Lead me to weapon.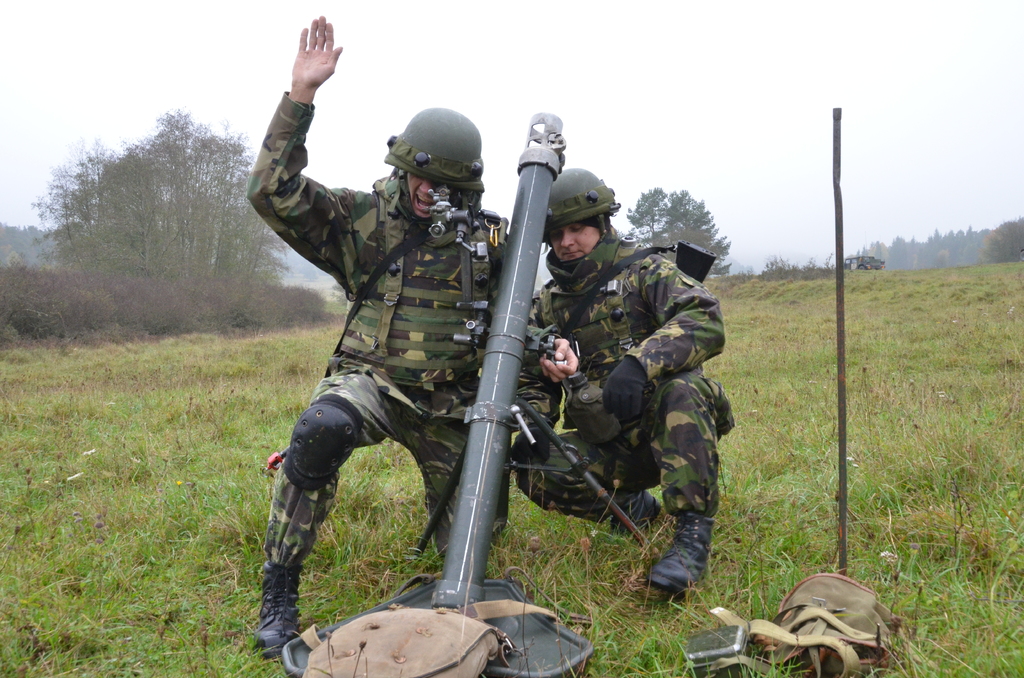
Lead to [673,237,712,284].
